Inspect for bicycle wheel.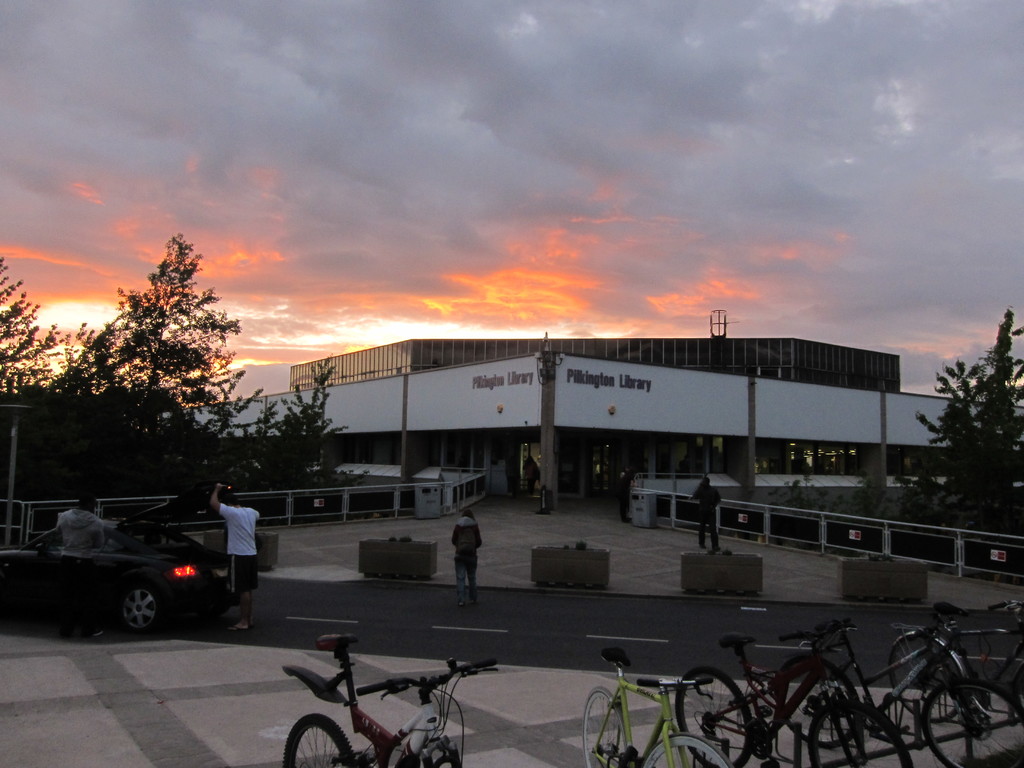
Inspection: <box>806,689,920,767</box>.
